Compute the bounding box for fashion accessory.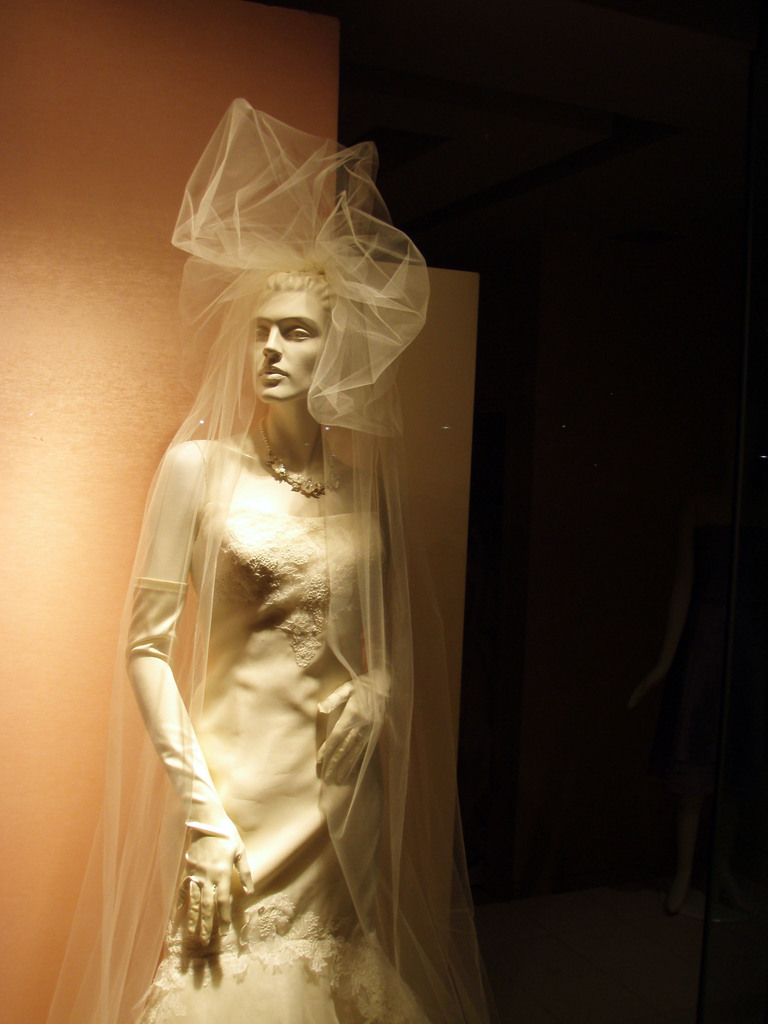
locate(259, 414, 355, 502).
